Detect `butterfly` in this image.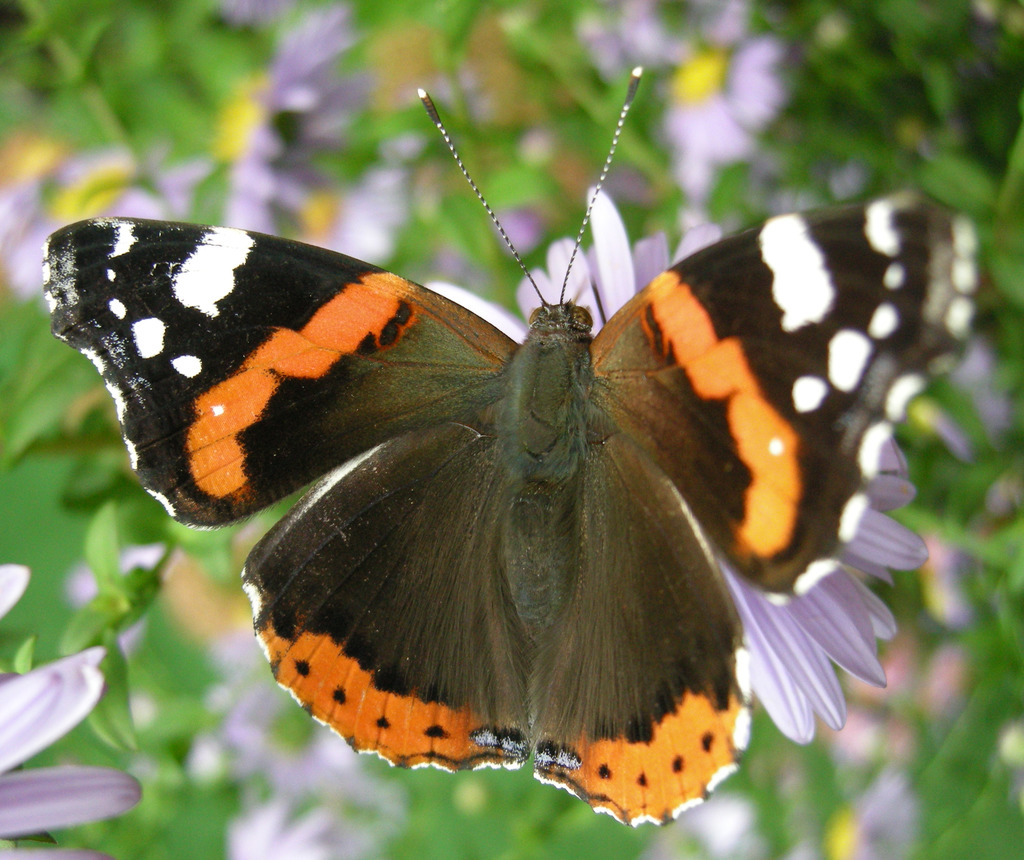
Detection: pyautogui.locateOnScreen(38, 60, 988, 820).
